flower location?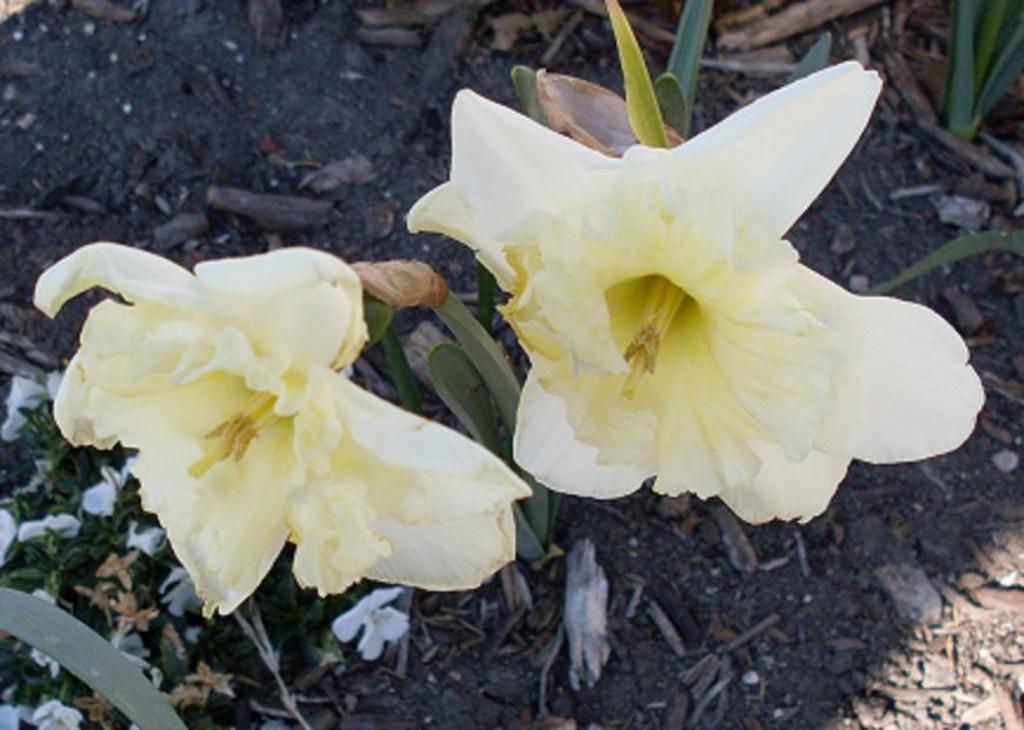
{"left": 0, "top": 370, "right": 58, "bottom": 444}
